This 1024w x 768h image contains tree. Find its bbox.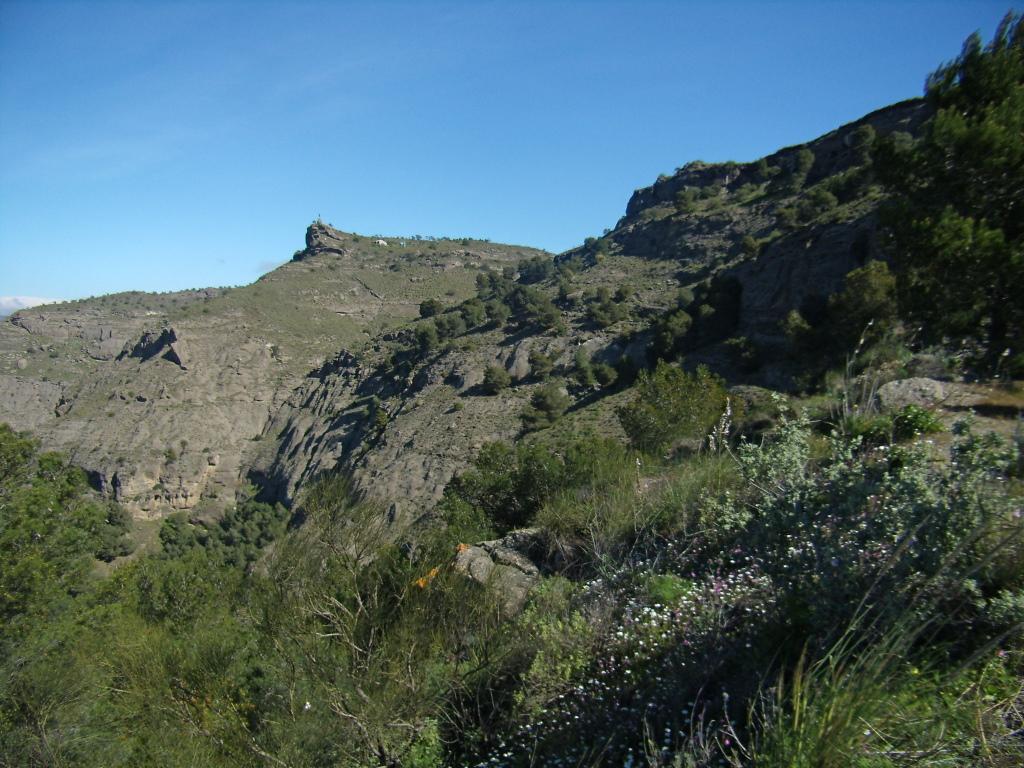
[0,421,133,749].
